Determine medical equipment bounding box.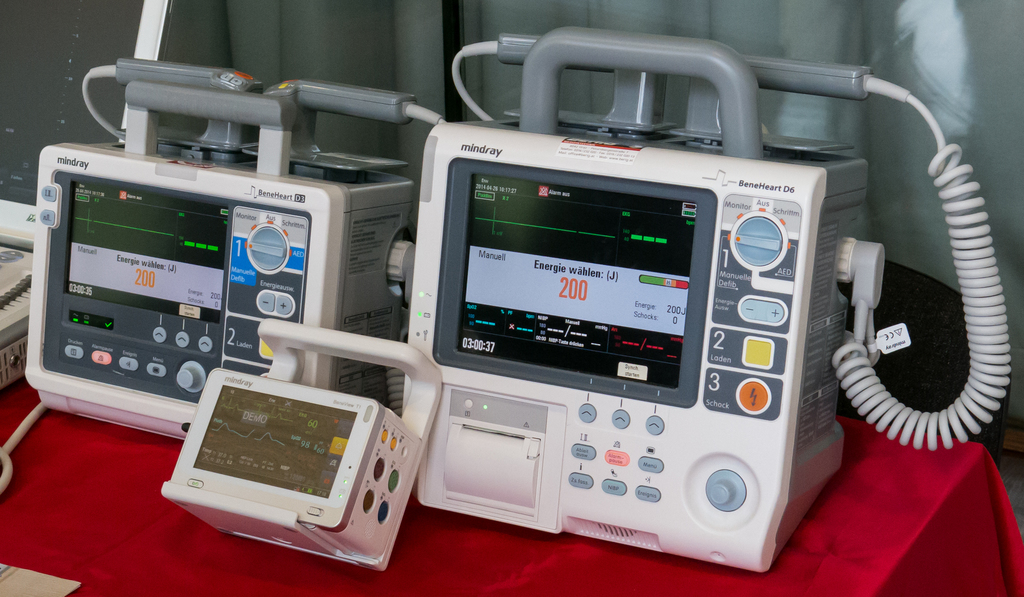
Determined: {"x1": 0, "y1": 56, "x2": 446, "y2": 493}.
